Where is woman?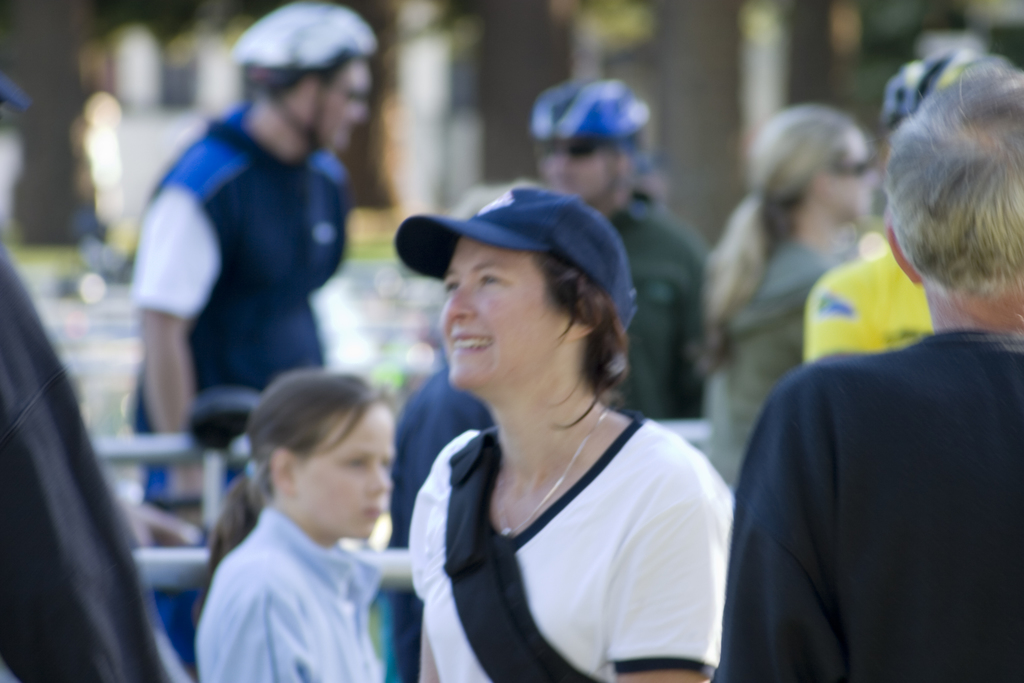
l=374, t=172, r=751, b=675.
